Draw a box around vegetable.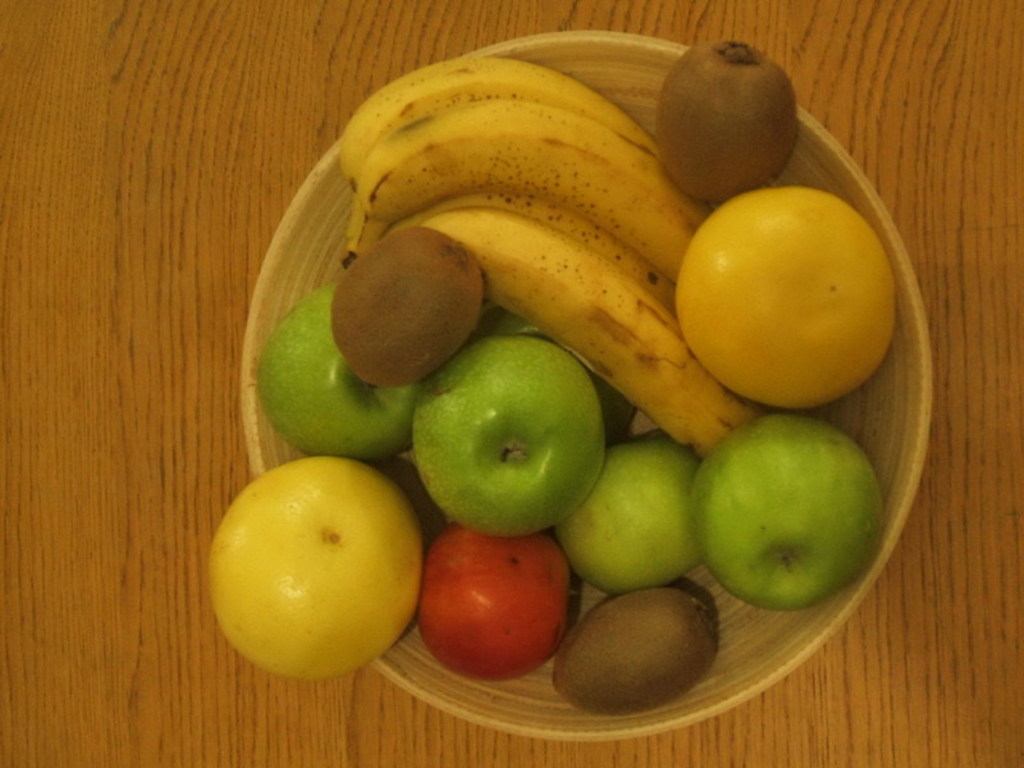
(209, 458, 420, 677).
